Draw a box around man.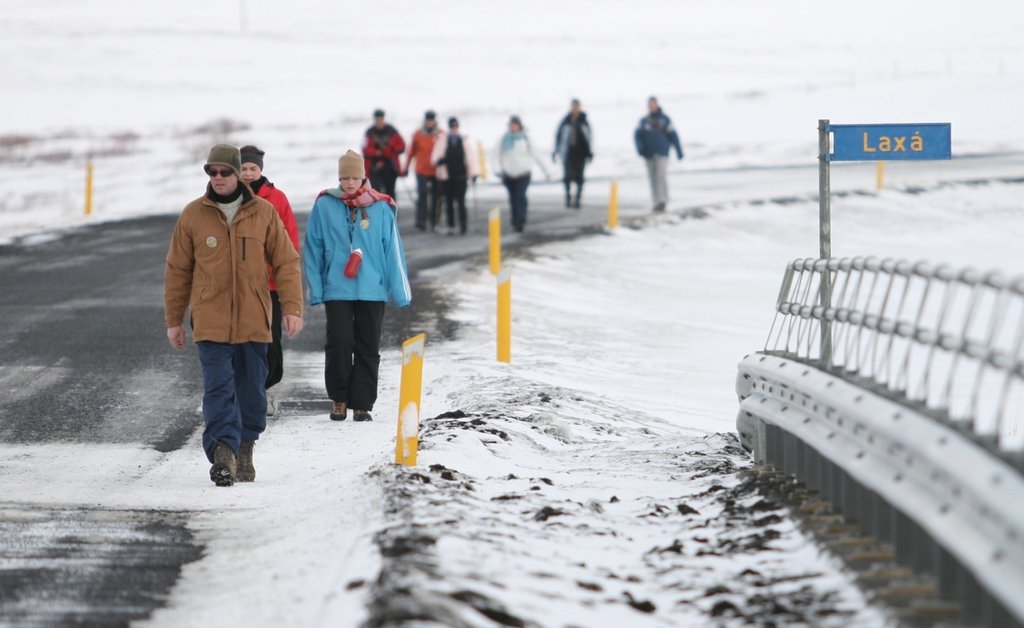
[403, 109, 442, 215].
